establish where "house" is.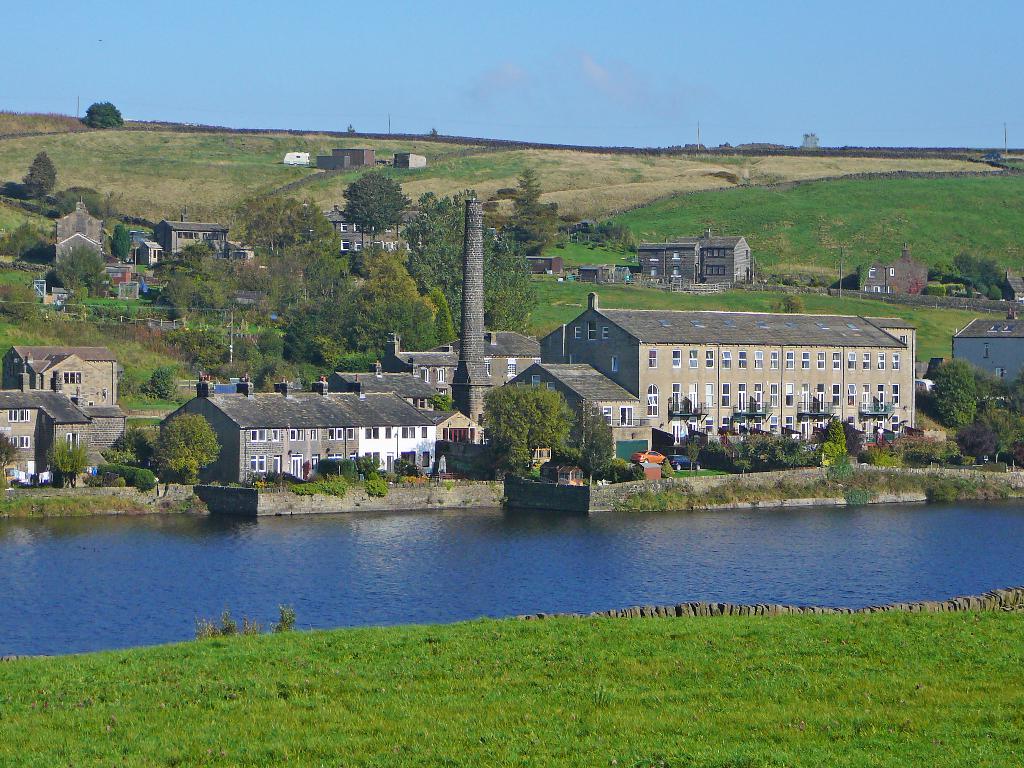
Established at box=[329, 127, 381, 175].
